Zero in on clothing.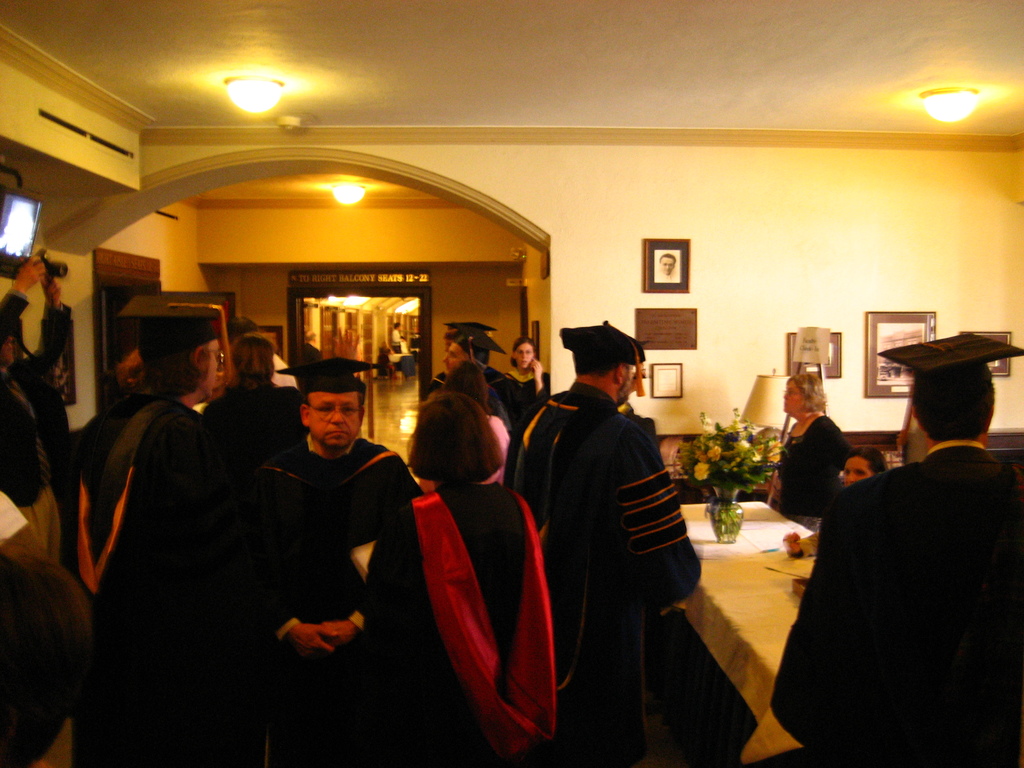
Zeroed in: detection(778, 413, 847, 544).
